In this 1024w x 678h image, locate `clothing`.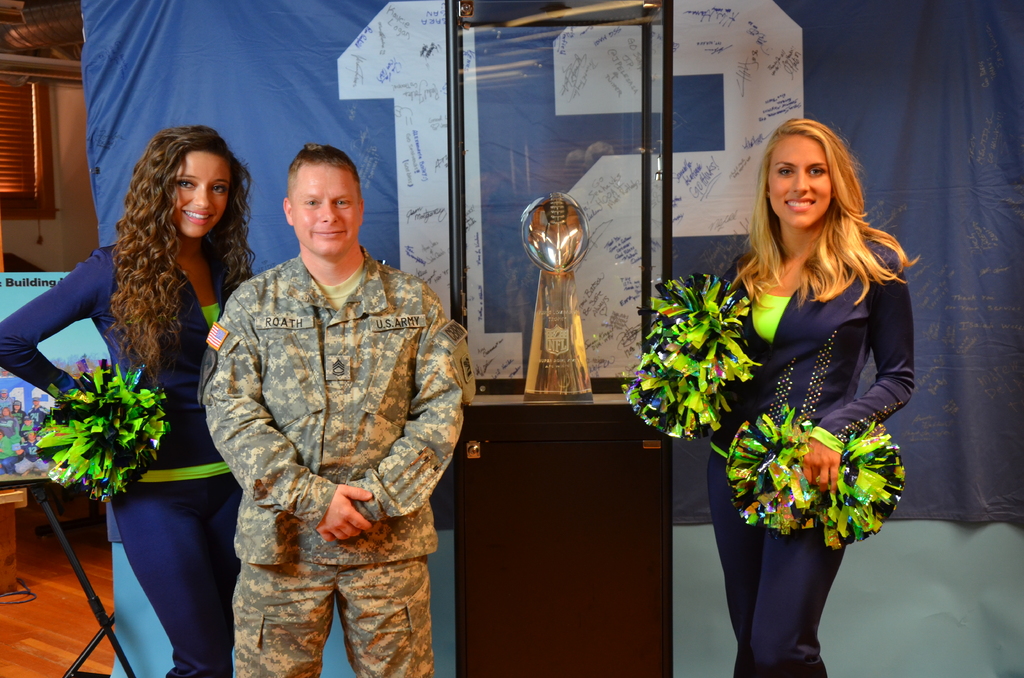
Bounding box: [left=188, top=195, right=472, bottom=674].
